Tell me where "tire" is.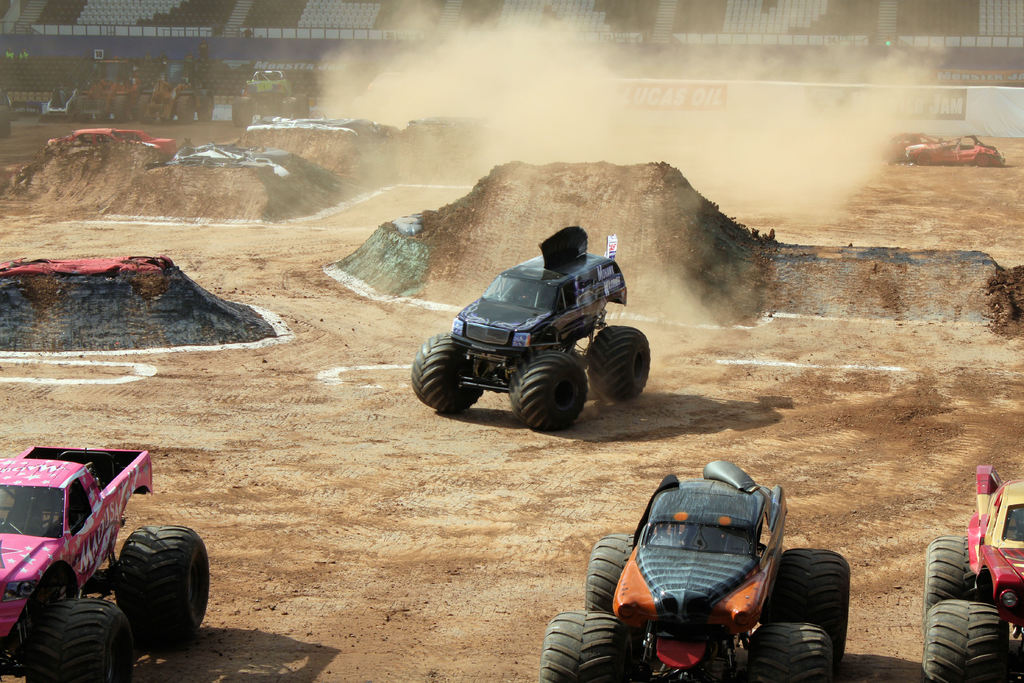
"tire" is at [x1=769, y1=549, x2=850, y2=662].
